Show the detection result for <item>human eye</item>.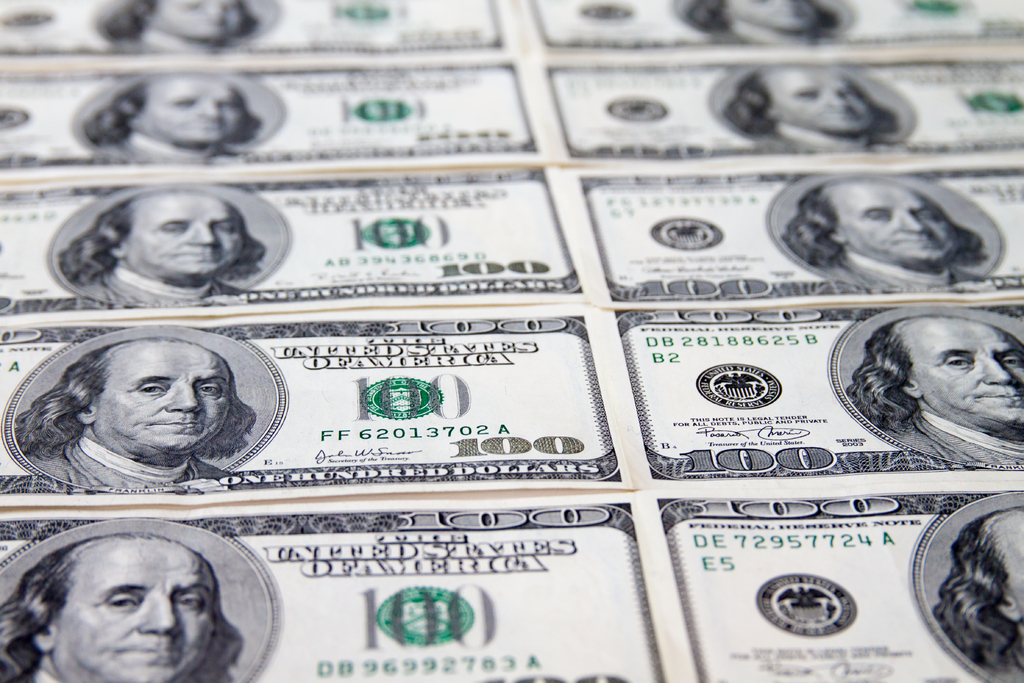
rect(134, 378, 166, 398).
